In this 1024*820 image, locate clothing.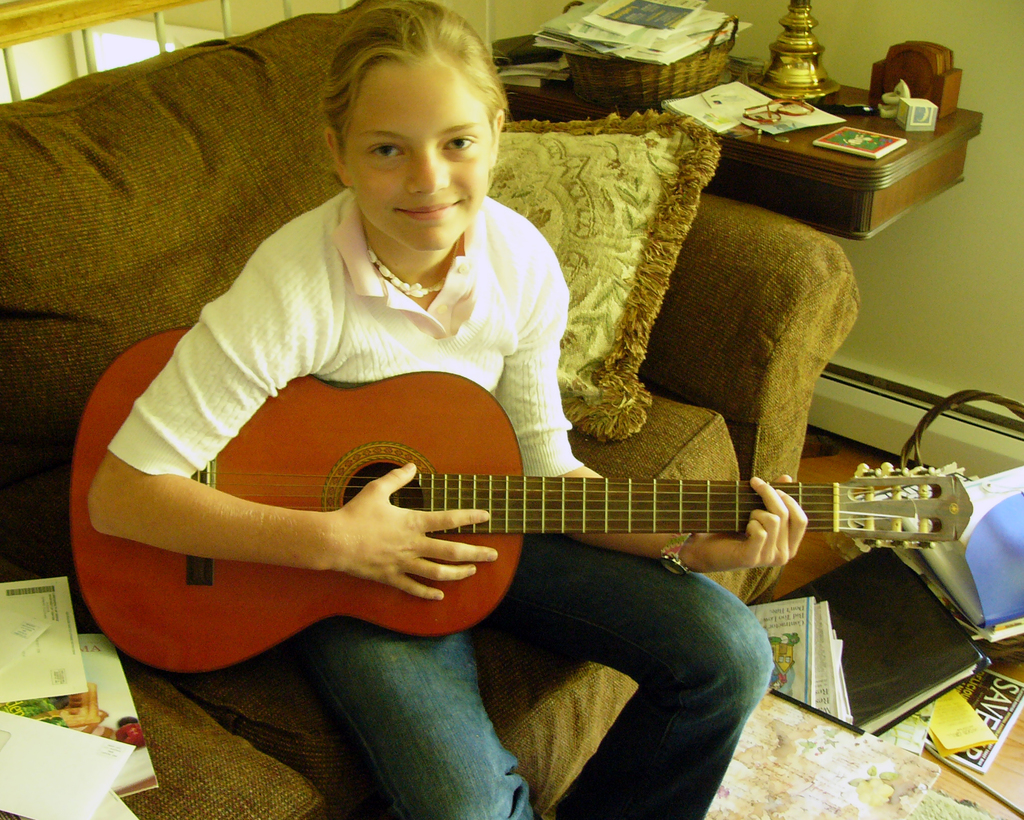
Bounding box: Rect(108, 183, 774, 819).
